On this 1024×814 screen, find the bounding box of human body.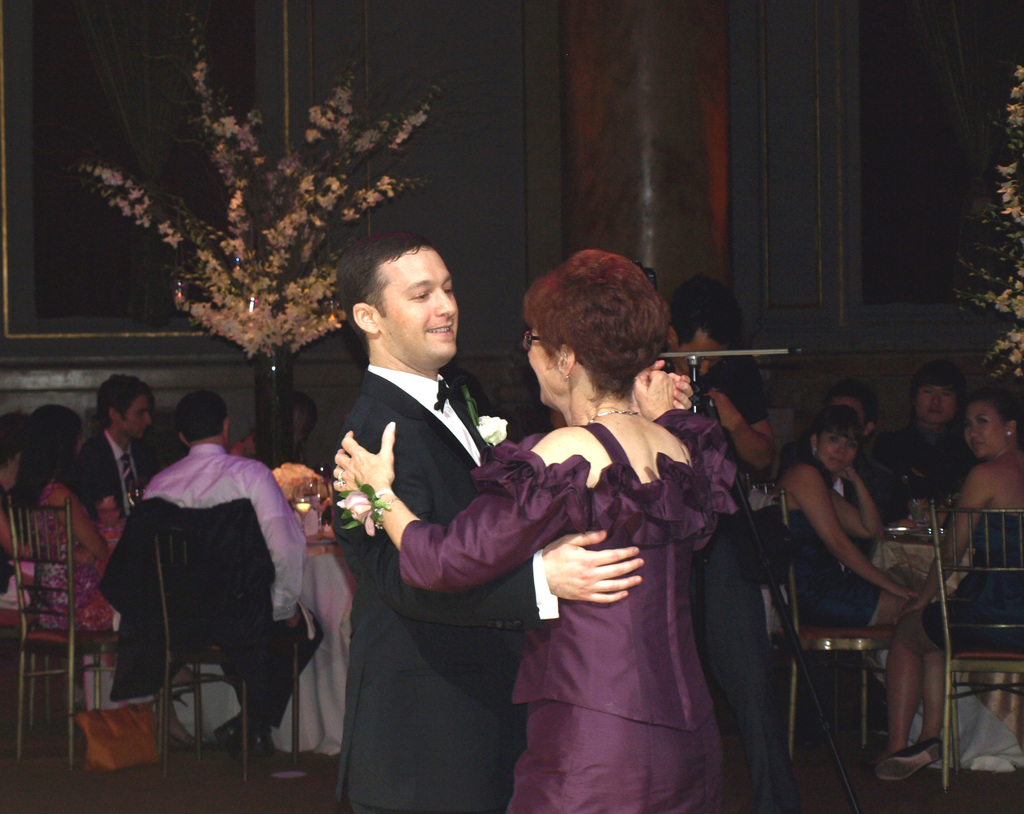
Bounding box: (left=325, top=367, right=738, bottom=813).
